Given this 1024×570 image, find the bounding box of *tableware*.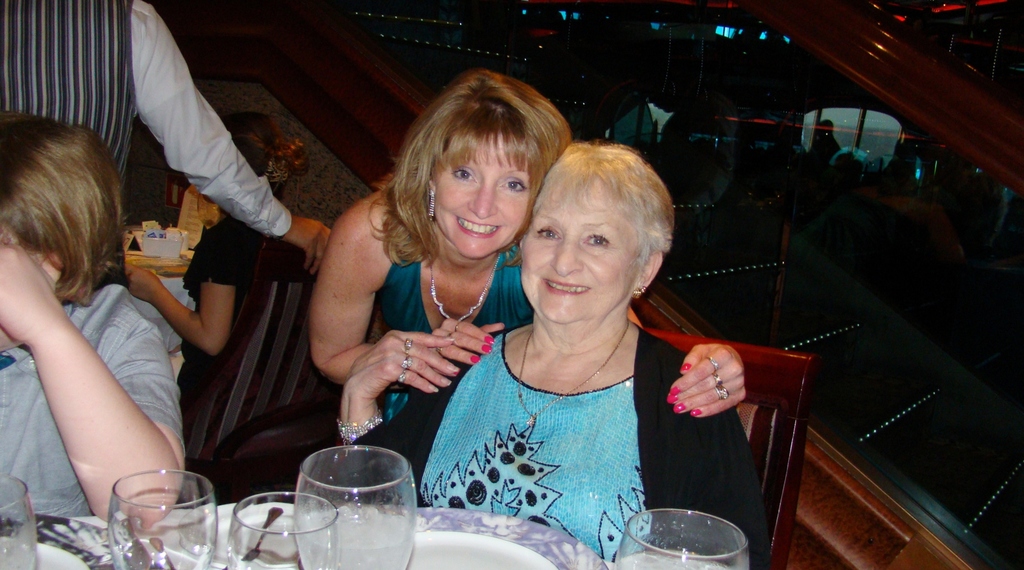
x1=299 y1=444 x2=416 y2=569.
